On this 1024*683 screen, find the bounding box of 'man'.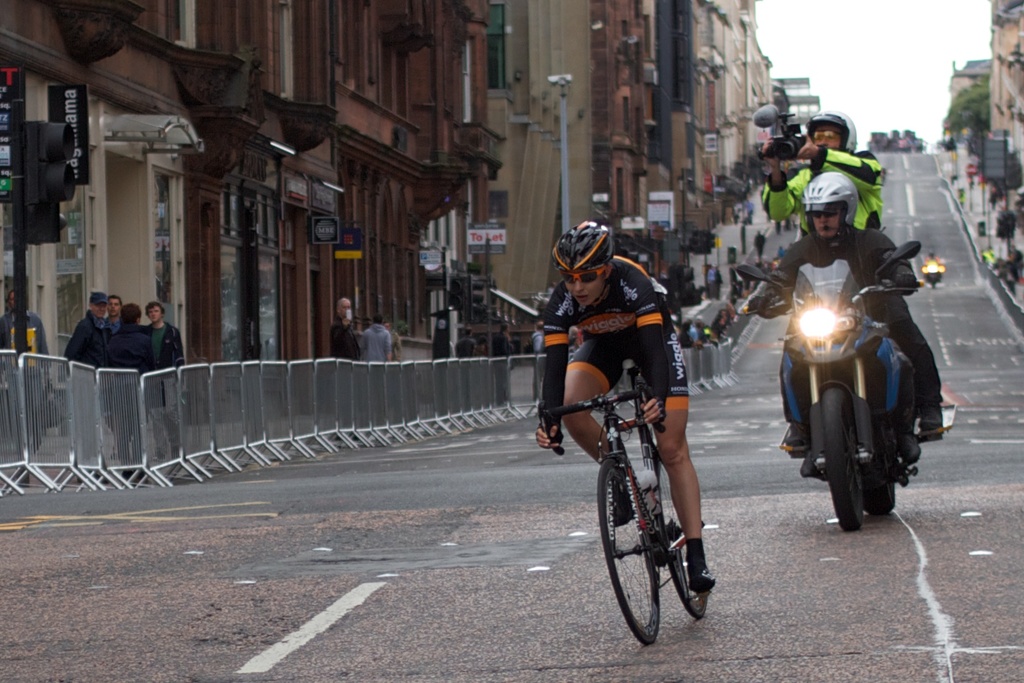
Bounding box: {"x1": 102, "y1": 295, "x2": 127, "y2": 336}.
